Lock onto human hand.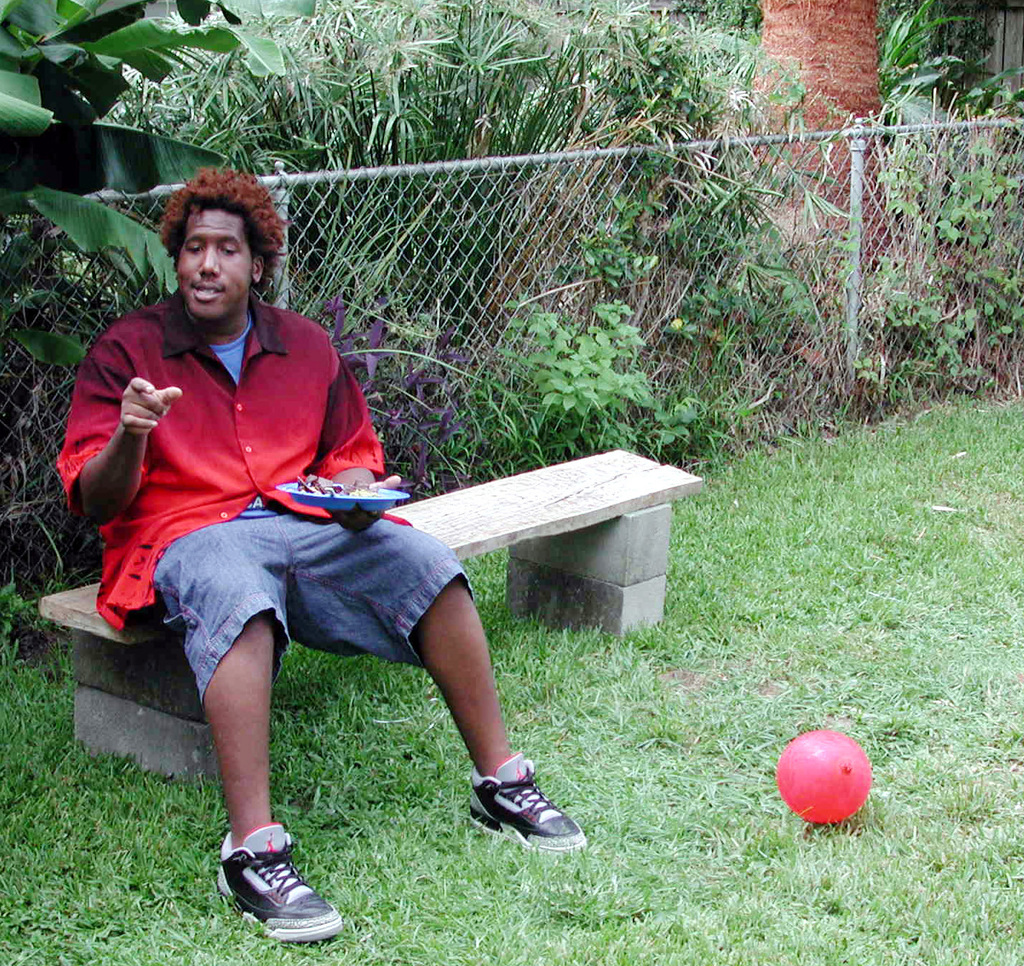
Locked: (323, 471, 406, 538).
